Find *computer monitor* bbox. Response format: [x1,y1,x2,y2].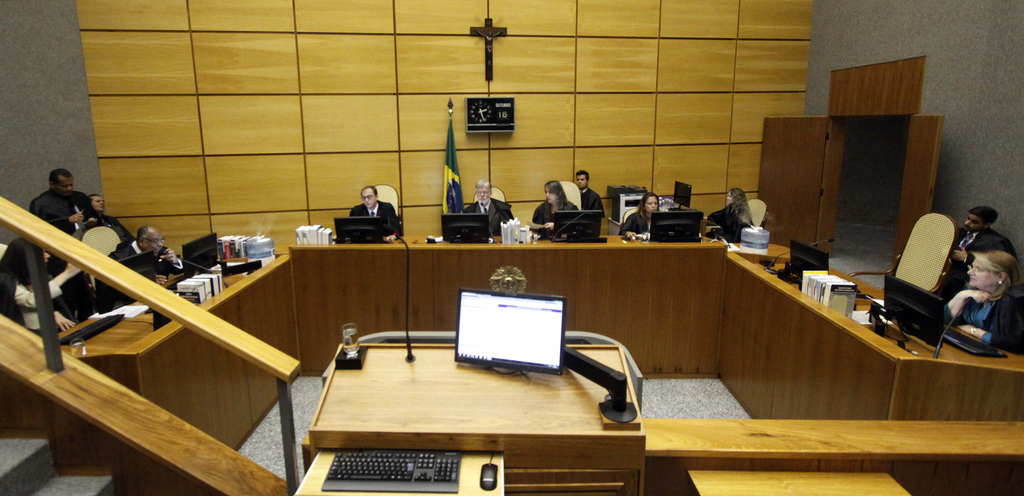
[886,275,941,345].
